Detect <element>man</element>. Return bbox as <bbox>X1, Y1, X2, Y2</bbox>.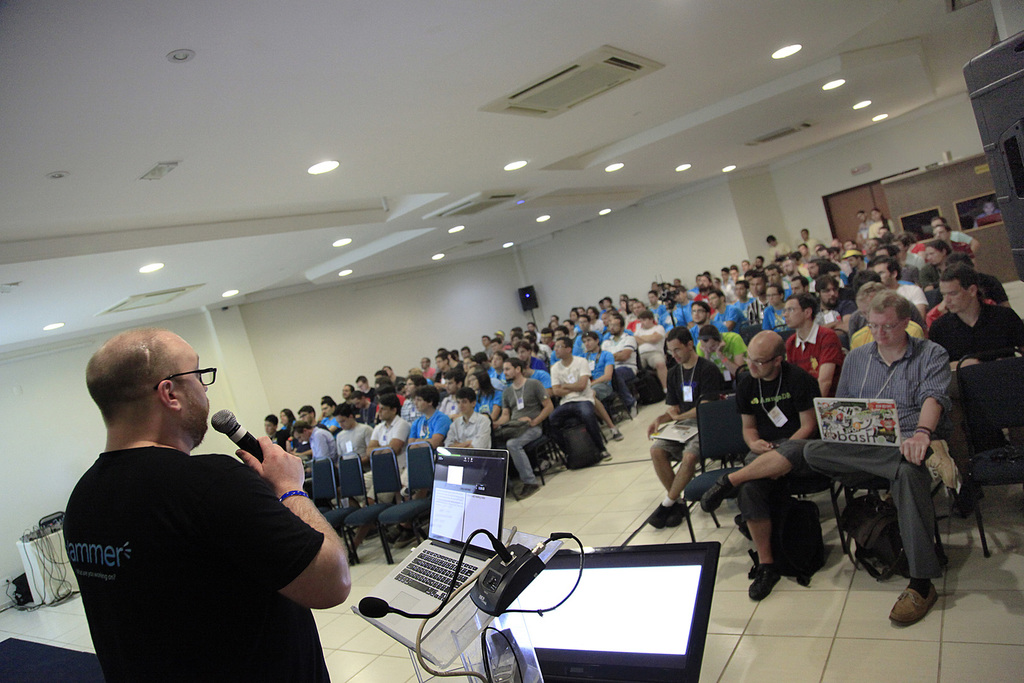
<bbox>61, 329, 354, 682</bbox>.
